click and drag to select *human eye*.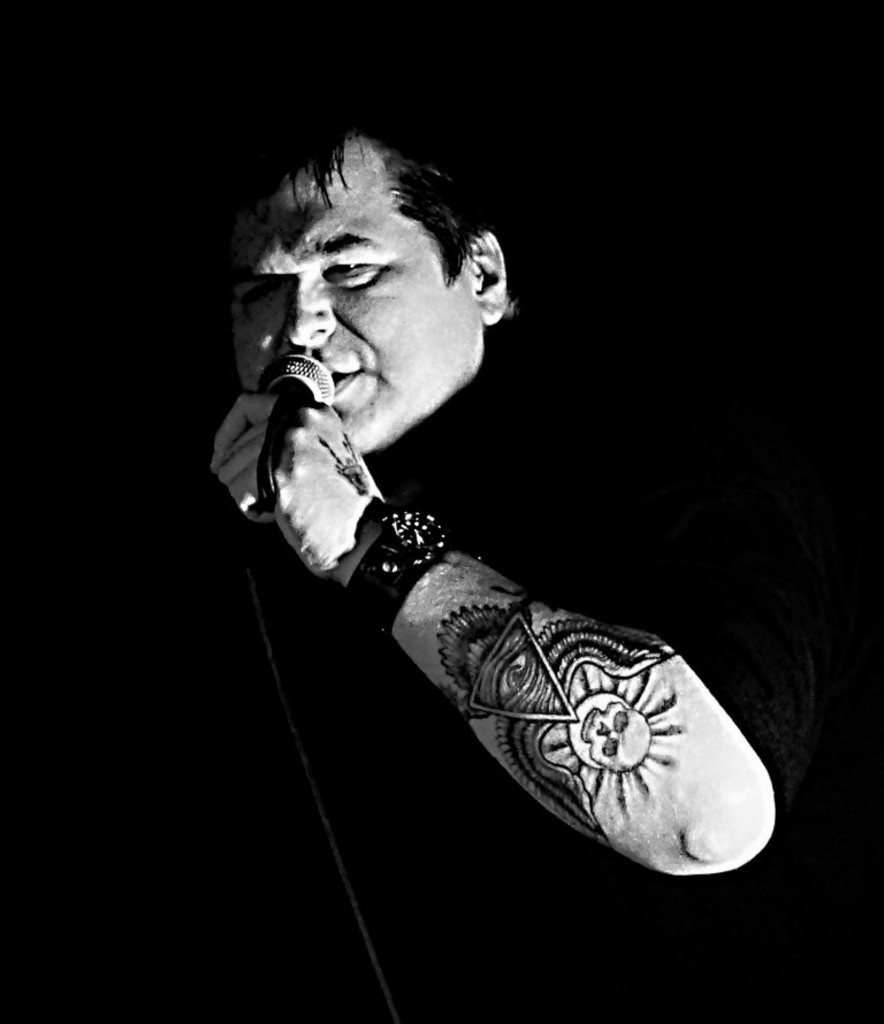
Selection: bbox=[314, 253, 381, 283].
